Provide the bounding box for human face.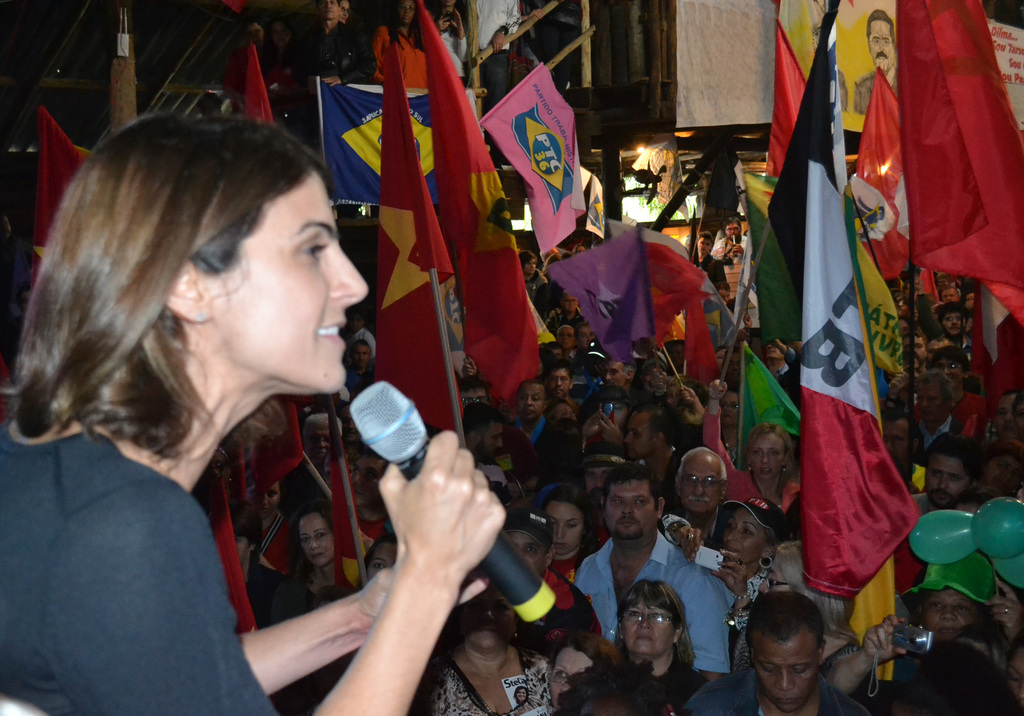
bbox(557, 328, 572, 346).
